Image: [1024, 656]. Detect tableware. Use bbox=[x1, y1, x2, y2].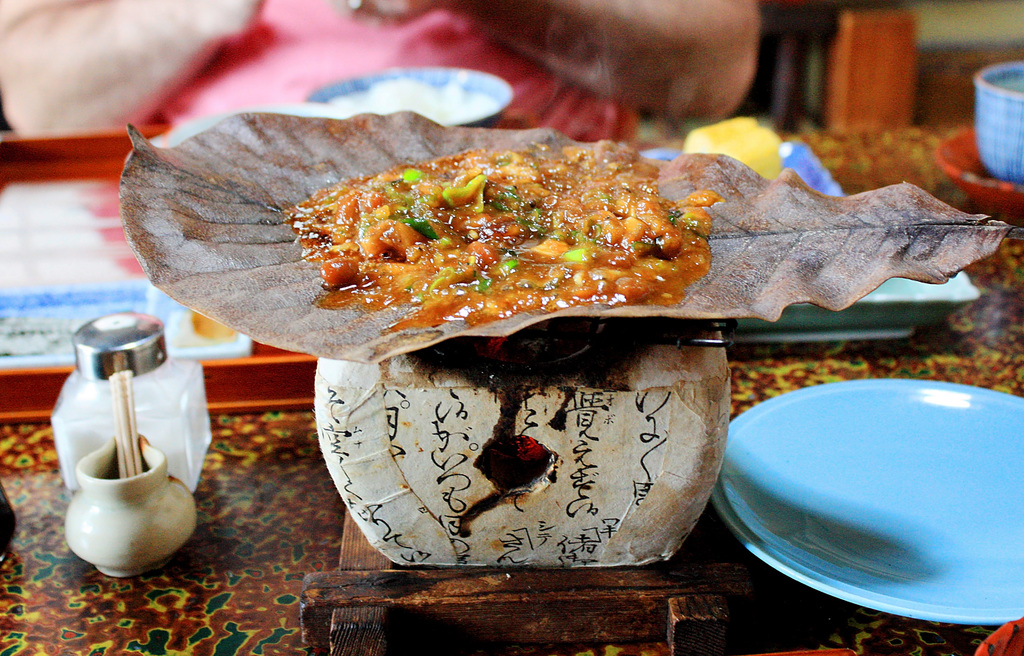
bbox=[972, 63, 1023, 185].
